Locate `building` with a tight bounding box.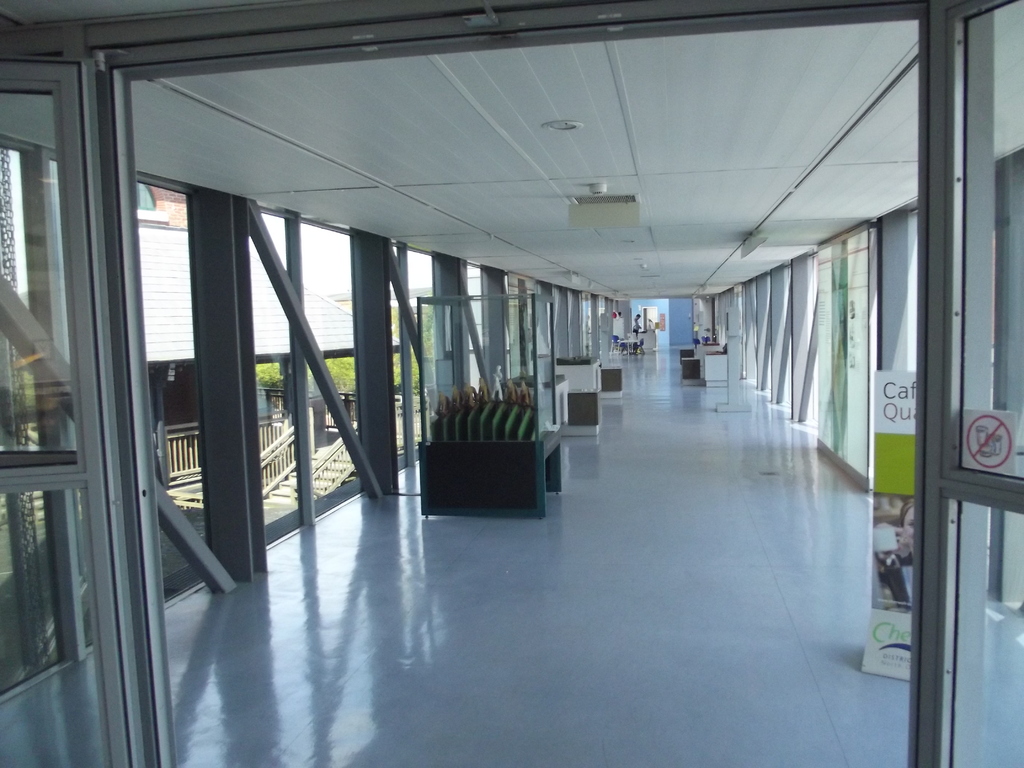
0,0,1023,767.
